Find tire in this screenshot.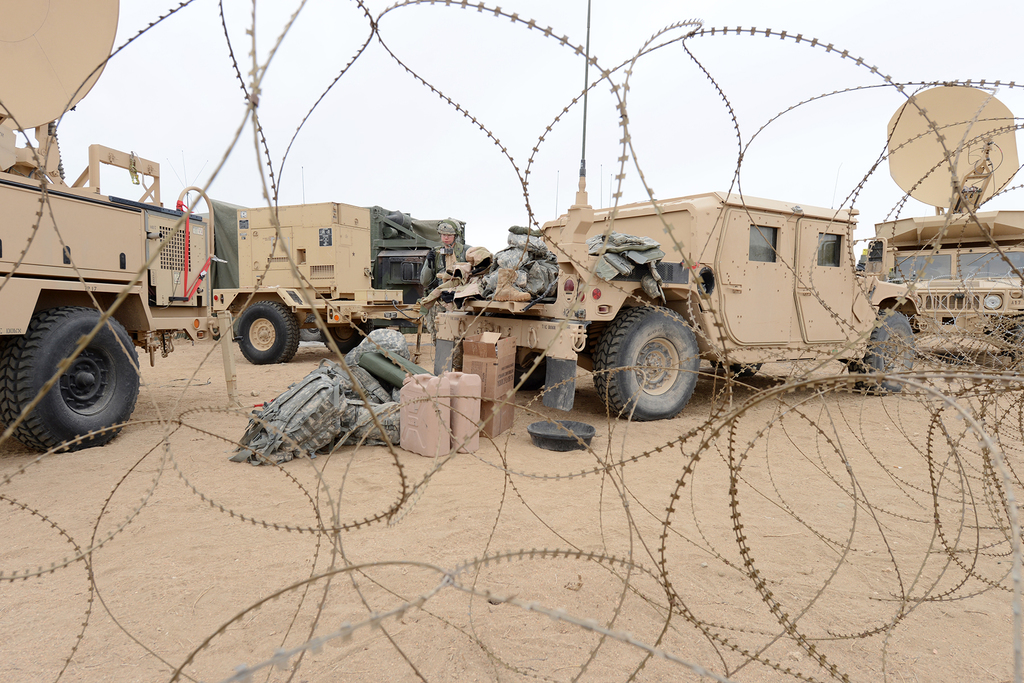
The bounding box for tire is [x1=599, y1=296, x2=710, y2=420].
